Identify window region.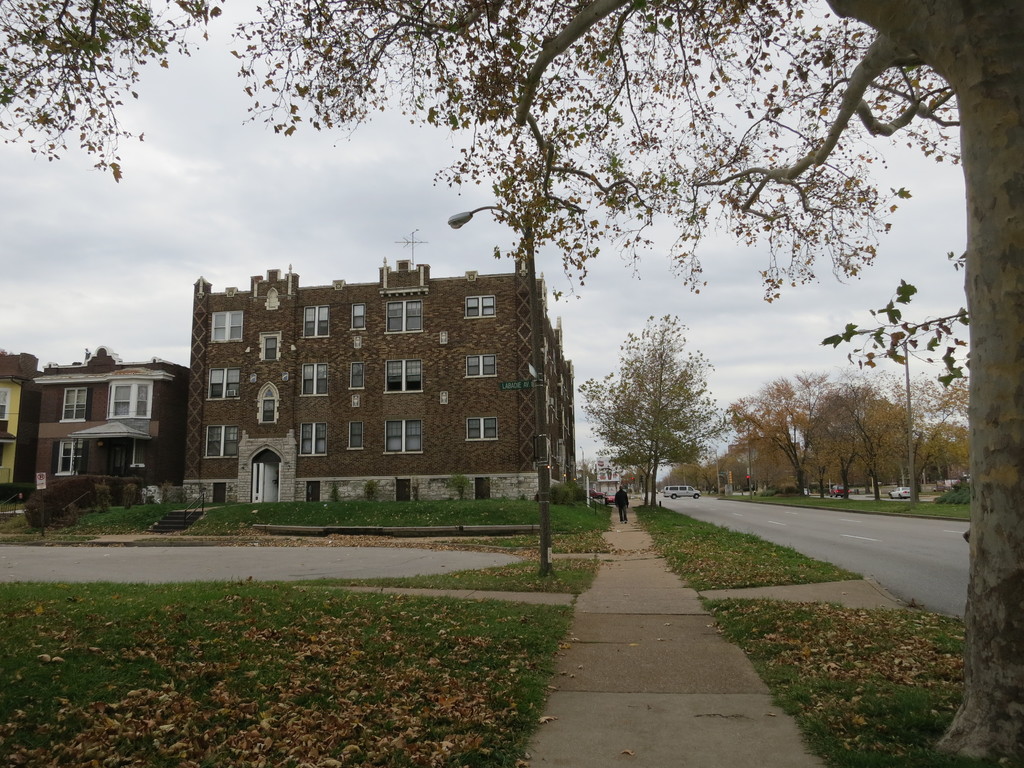
Region: [left=293, top=426, right=326, bottom=458].
